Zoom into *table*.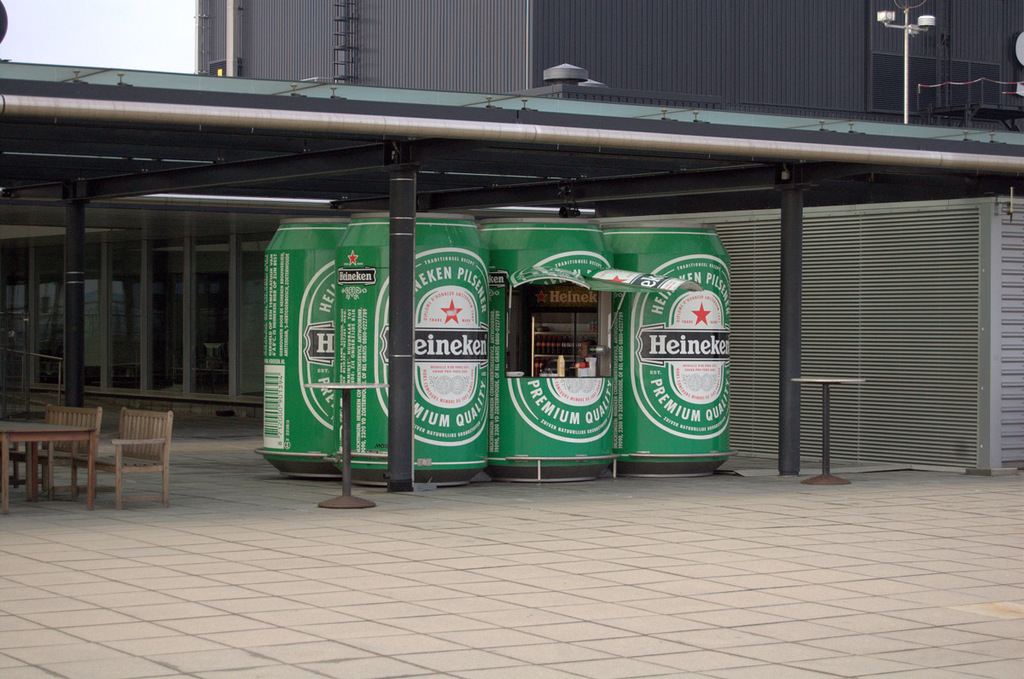
Zoom target: [789,376,864,487].
